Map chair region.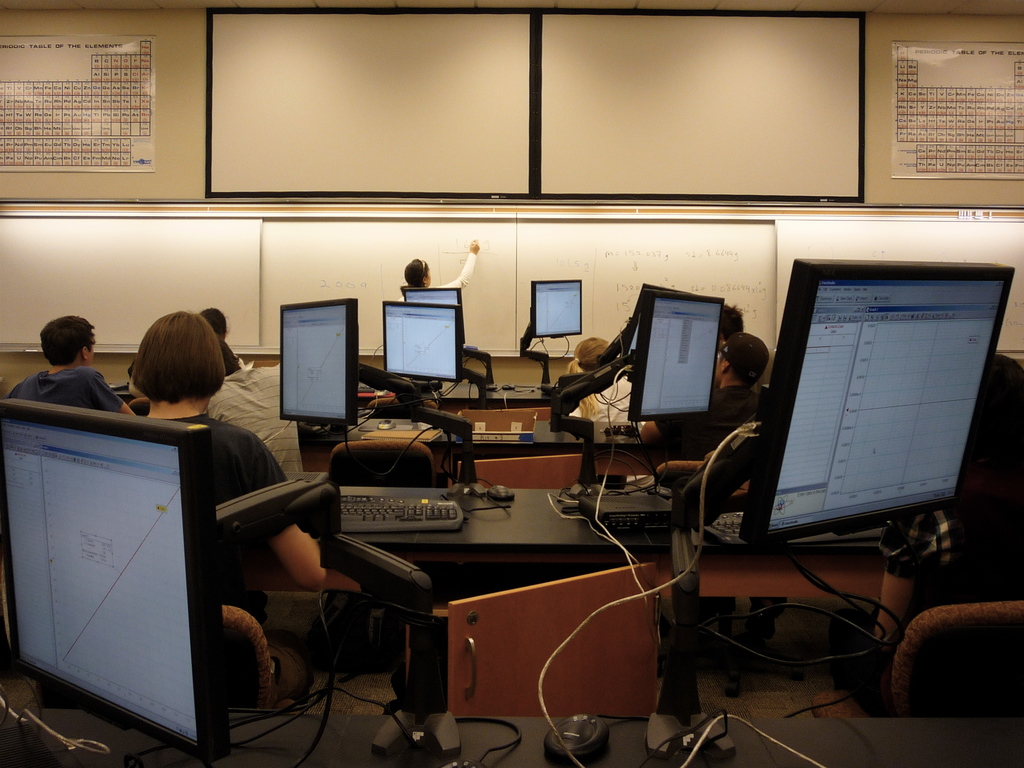
Mapped to bbox(652, 463, 739, 490).
